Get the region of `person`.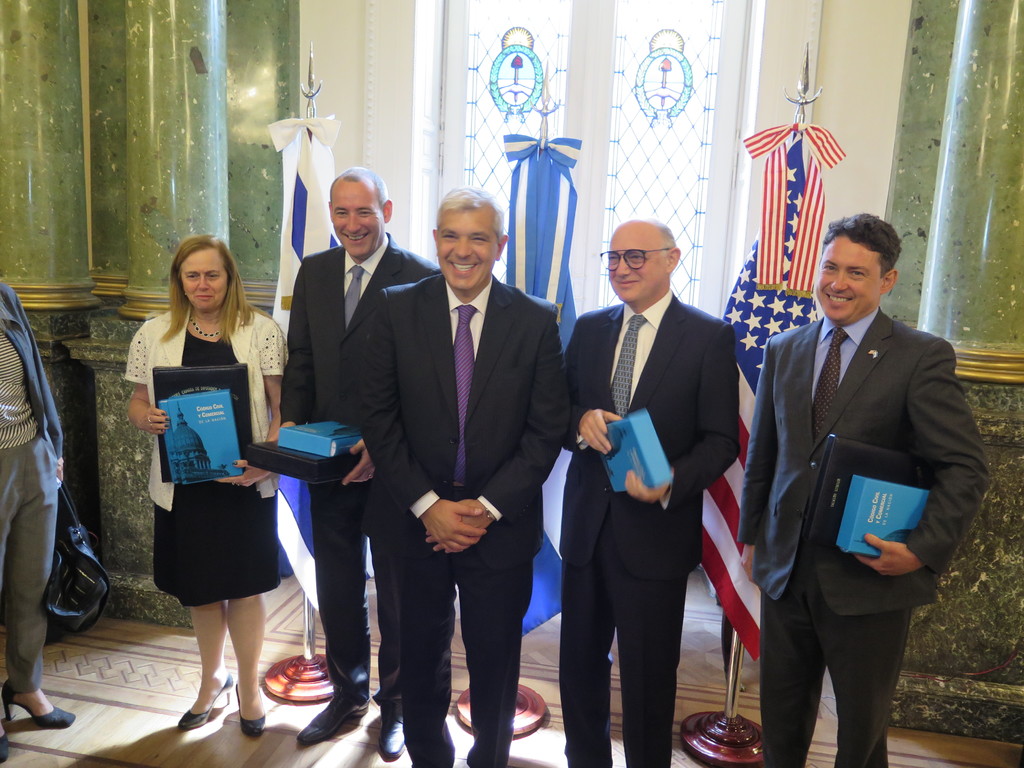
<bbox>0, 280, 75, 764</bbox>.
